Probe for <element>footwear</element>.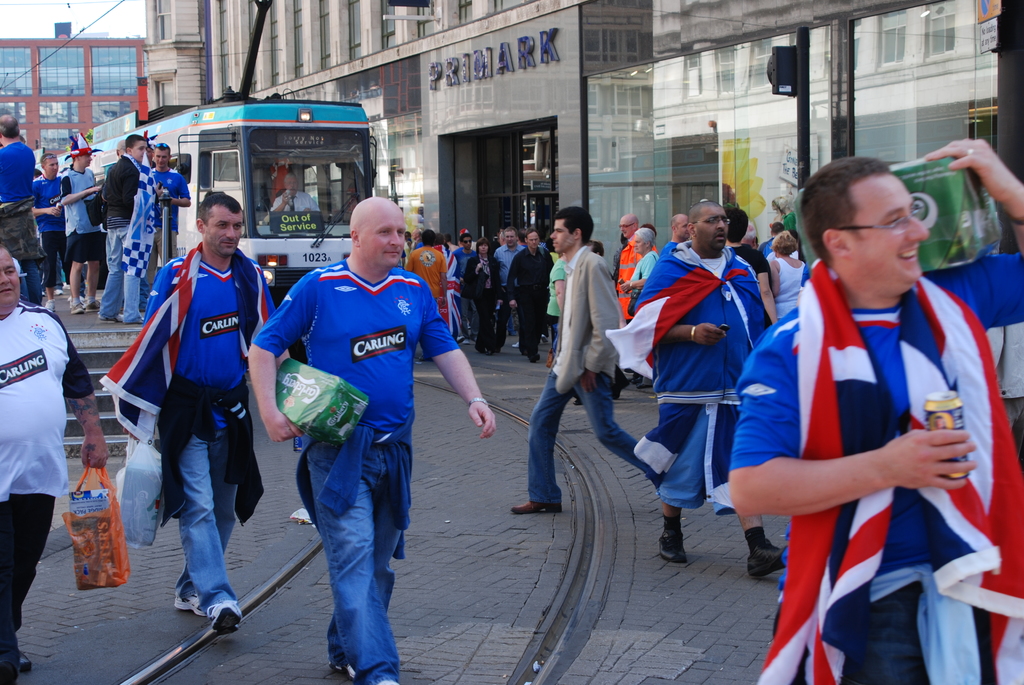
Probe result: [337,663,363,684].
